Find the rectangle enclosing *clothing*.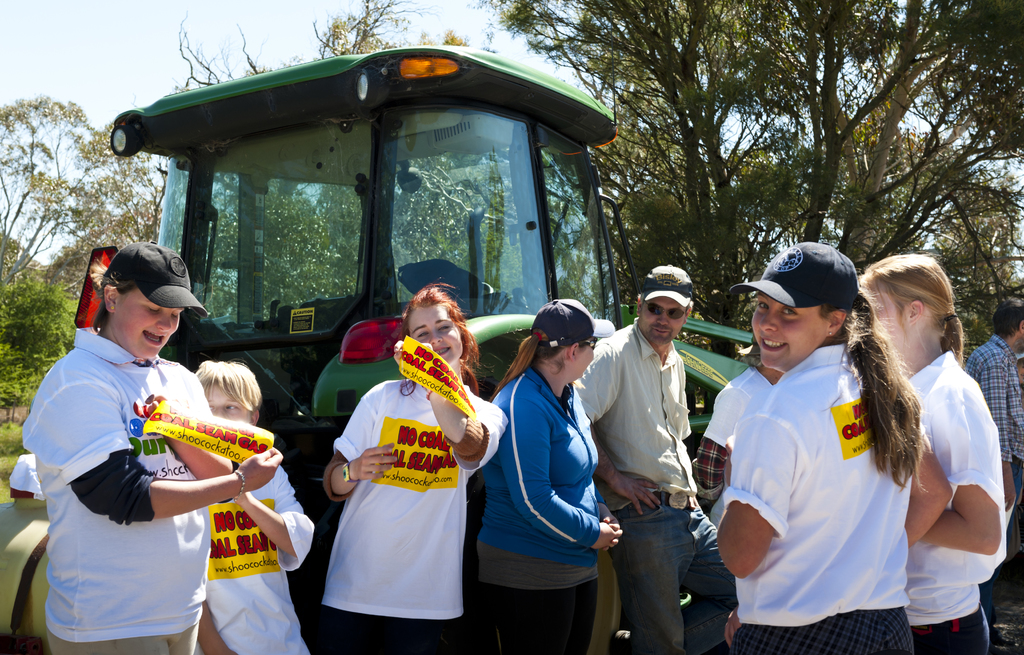
<box>192,468,321,654</box>.
